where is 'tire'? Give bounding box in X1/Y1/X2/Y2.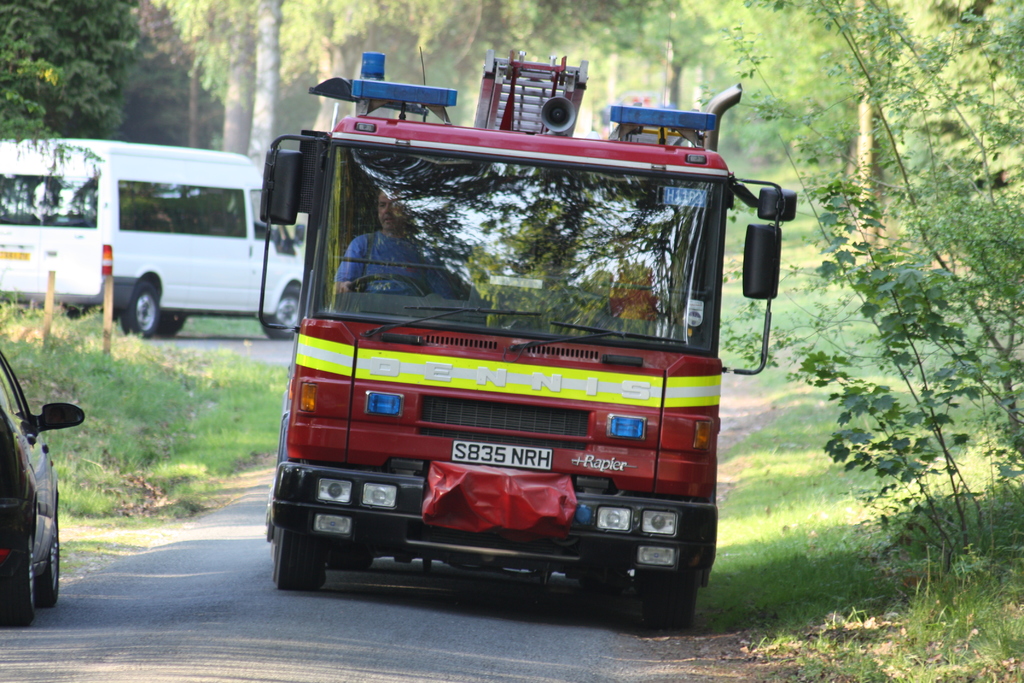
121/281/160/337.
